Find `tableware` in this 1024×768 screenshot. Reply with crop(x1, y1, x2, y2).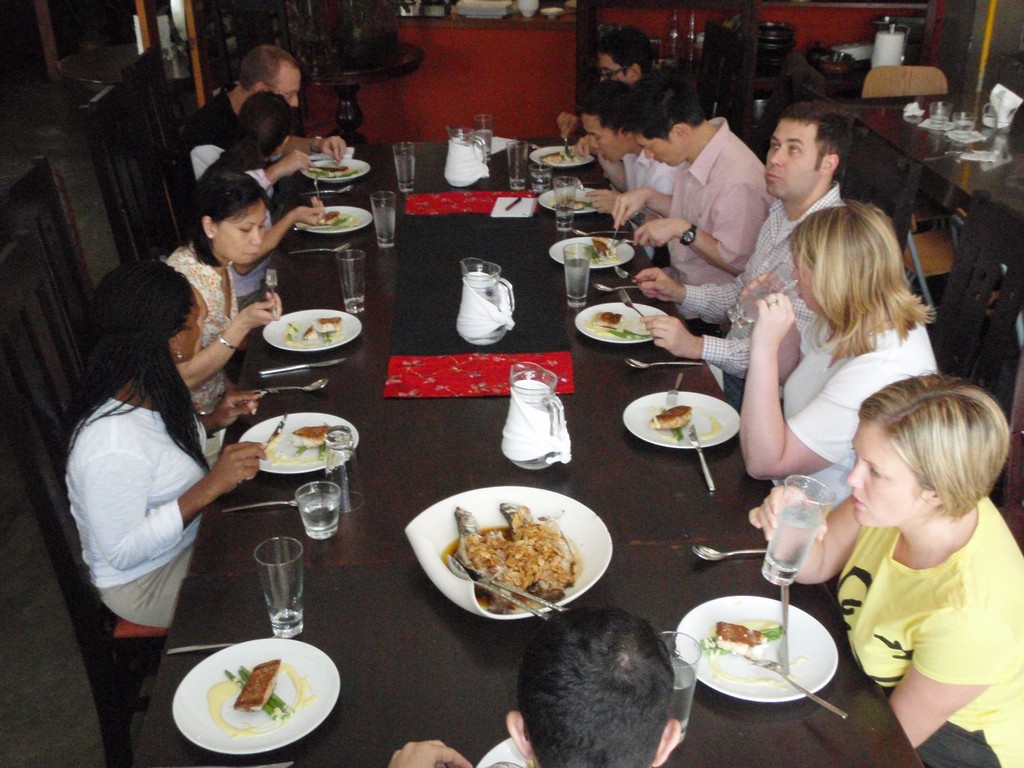
crop(774, 582, 789, 676).
